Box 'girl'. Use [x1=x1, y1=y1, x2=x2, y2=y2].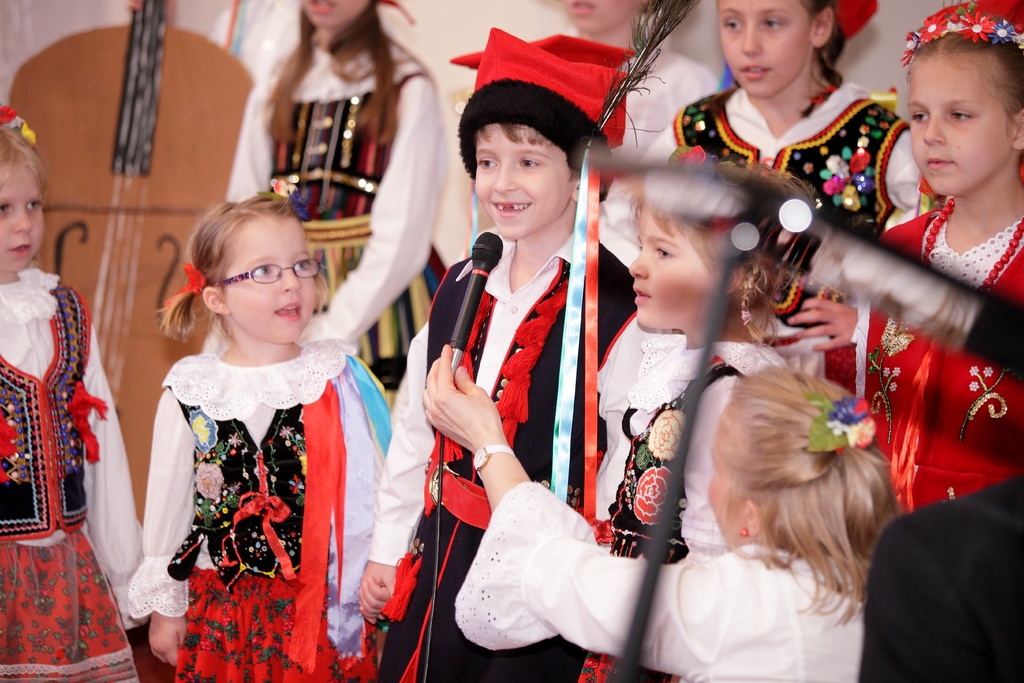
[x1=0, y1=119, x2=145, y2=678].
